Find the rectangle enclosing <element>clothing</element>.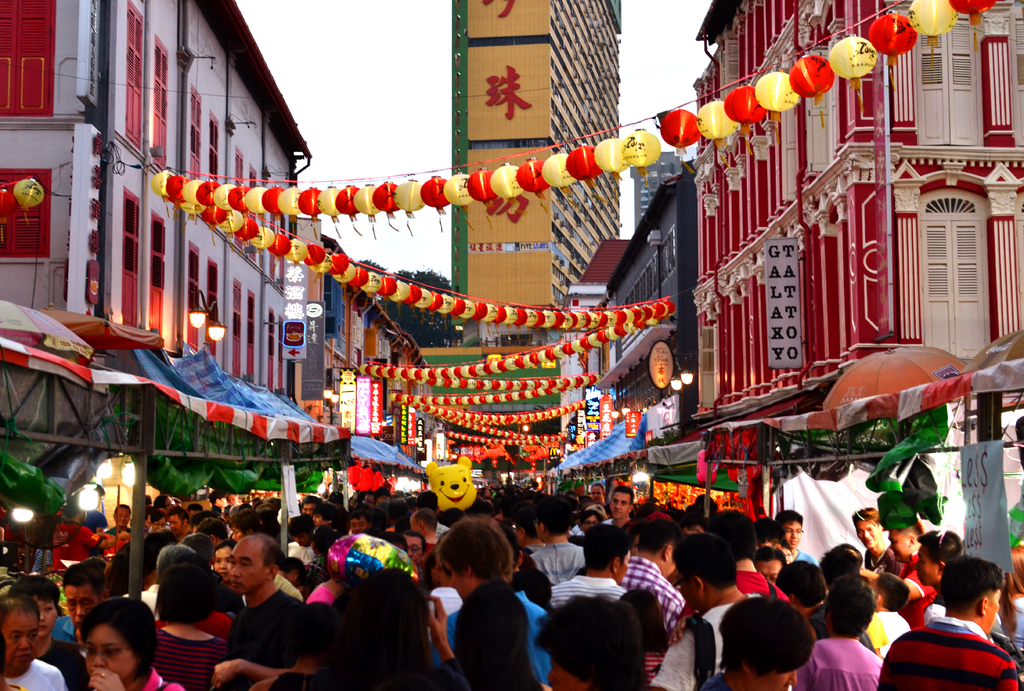
124 667 191 690.
